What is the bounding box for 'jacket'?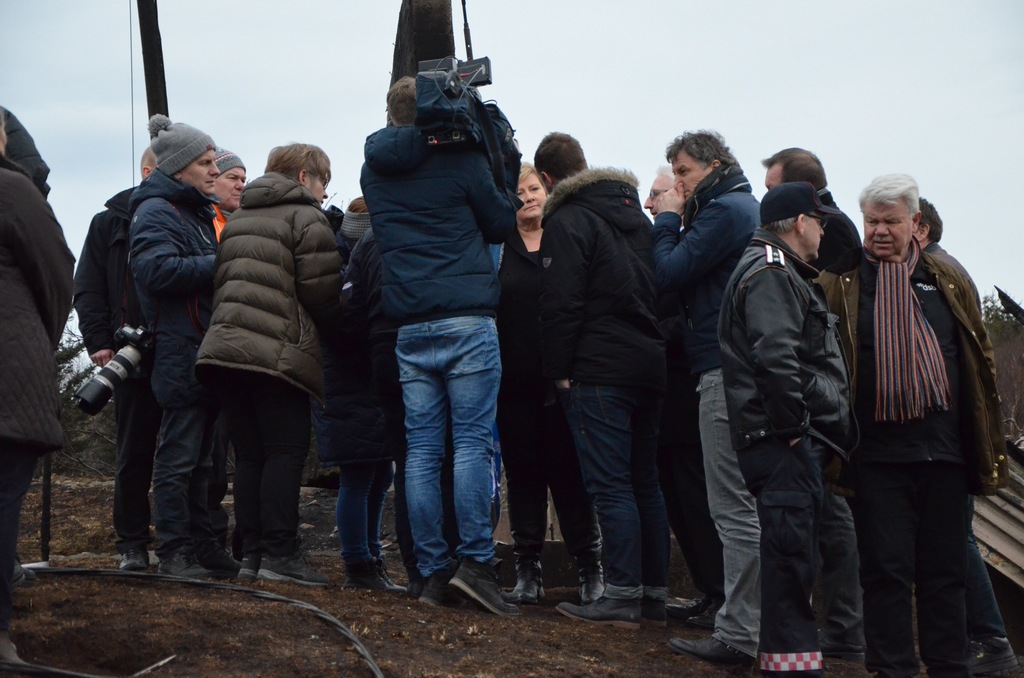
120,163,225,373.
